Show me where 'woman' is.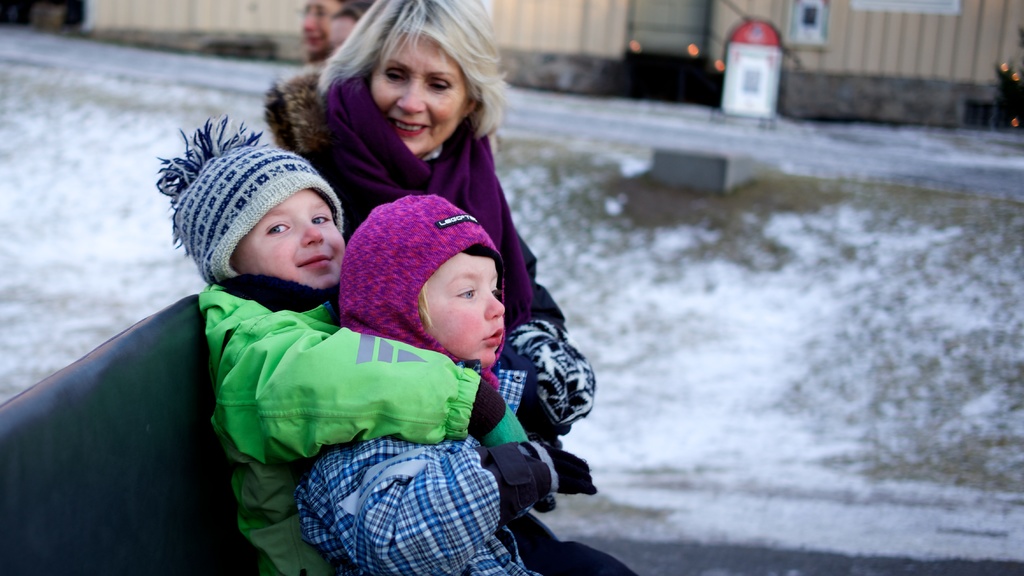
'woman' is at (x1=305, y1=0, x2=362, y2=58).
